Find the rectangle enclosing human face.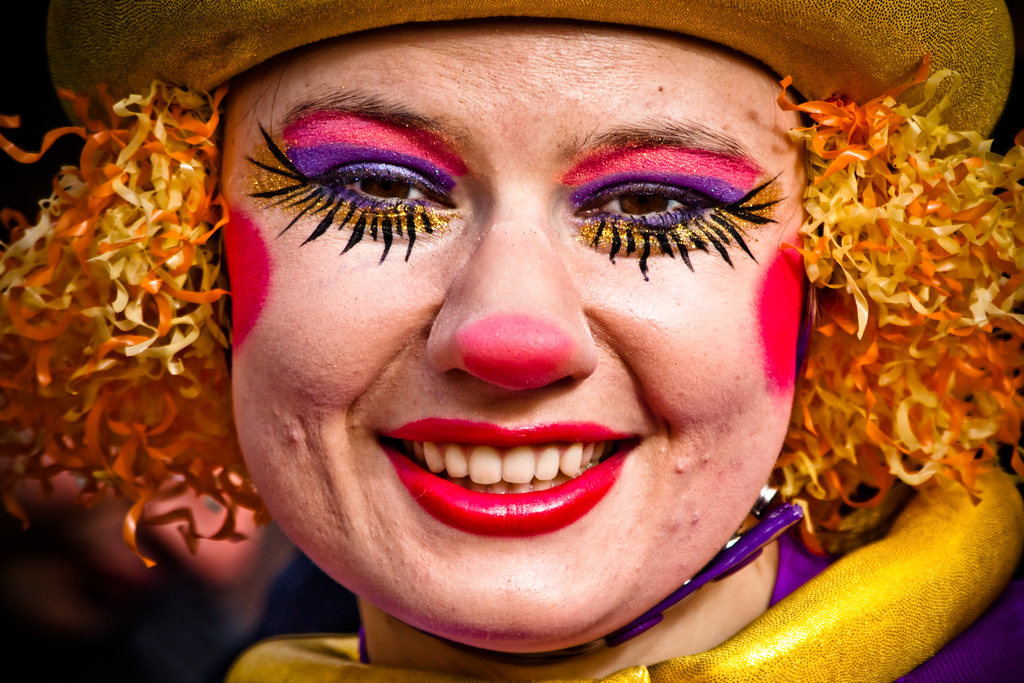
(219, 24, 804, 643).
